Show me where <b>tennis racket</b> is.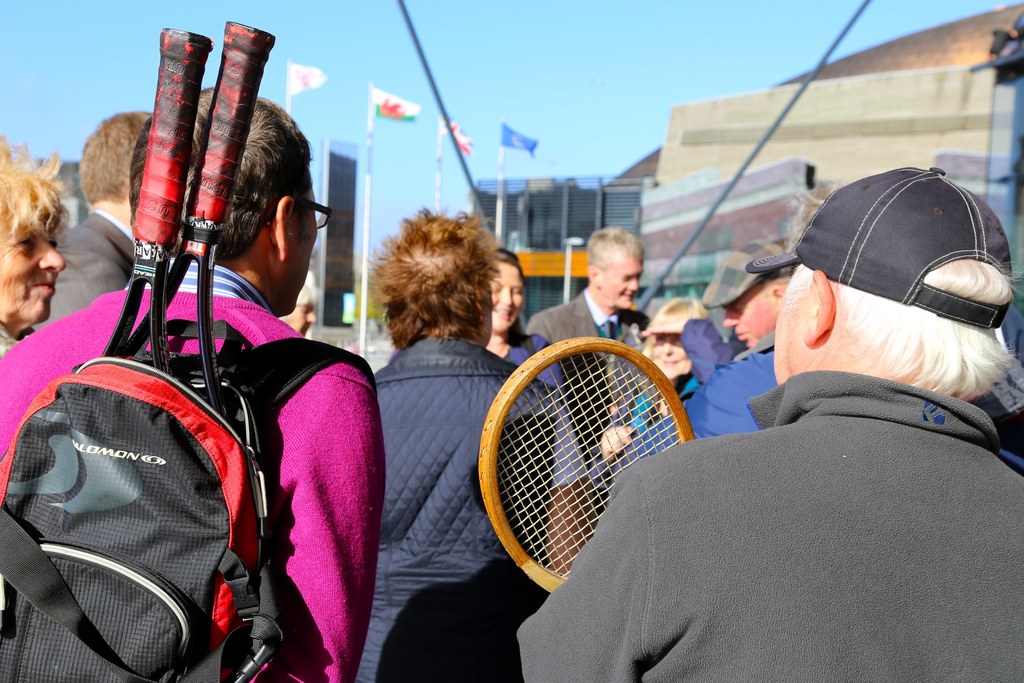
<b>tennis racket</b> is at (left=474, top=332, right=694, bottom=593).
